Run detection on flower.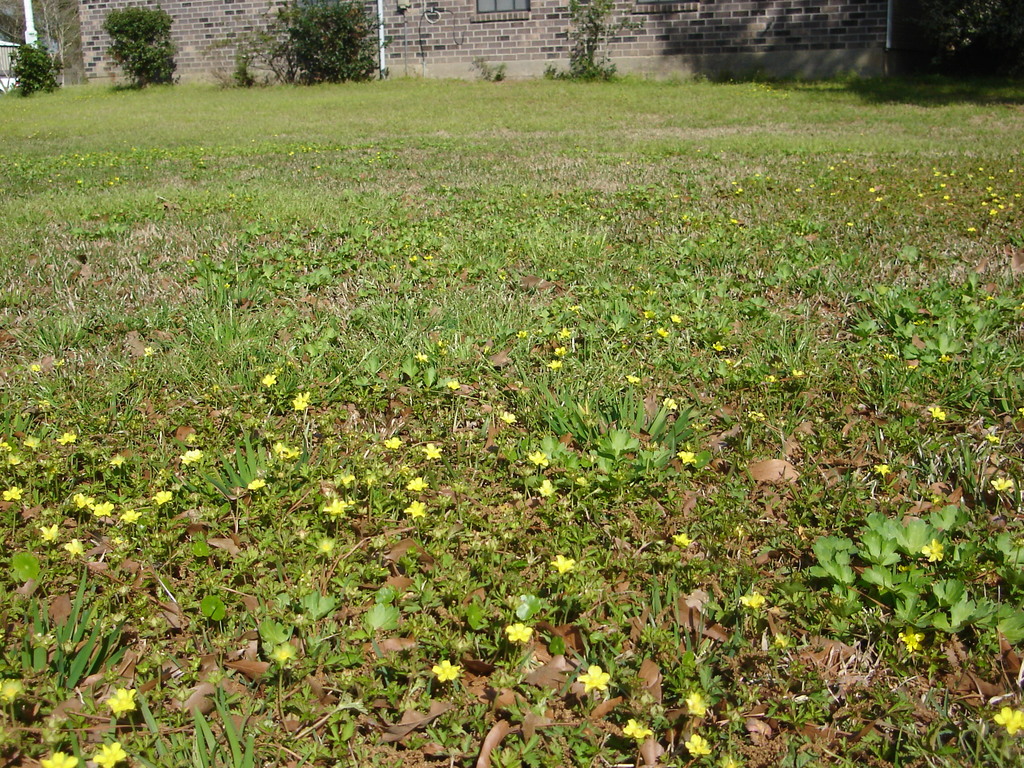
Result: pyautogui.locateOnScreen(527, 451, 548, 468).
